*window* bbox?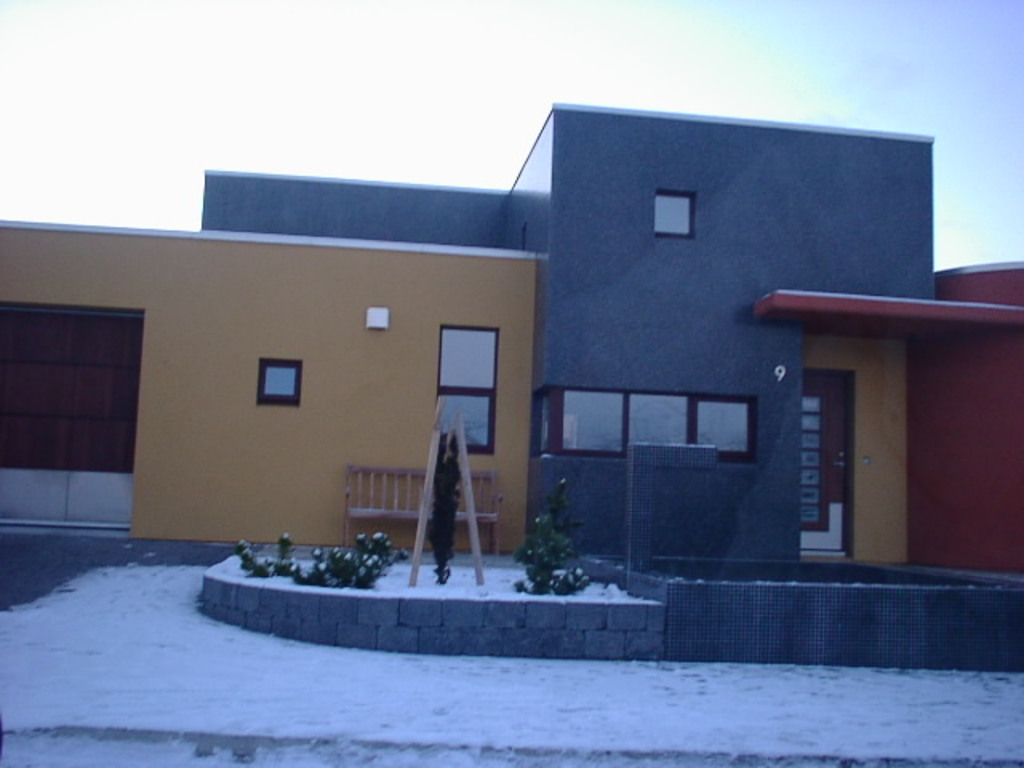
<bbox>654, 192, 696, 240</bbox>
